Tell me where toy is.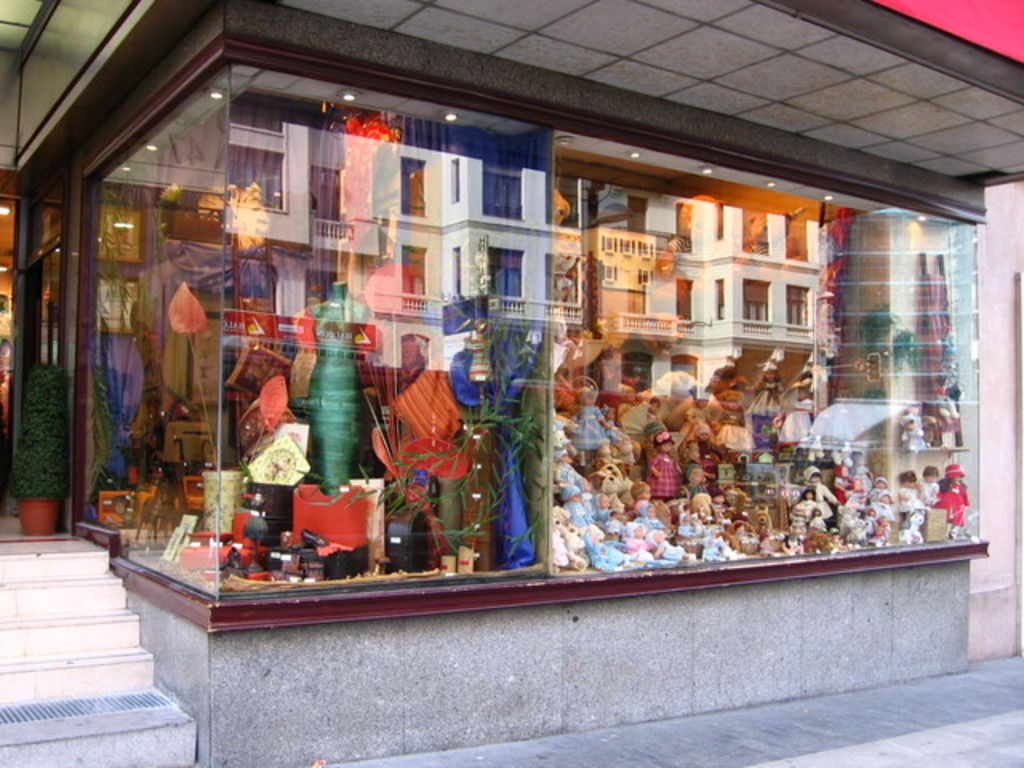
toy is at select_region(694, 461, 707, 494).
